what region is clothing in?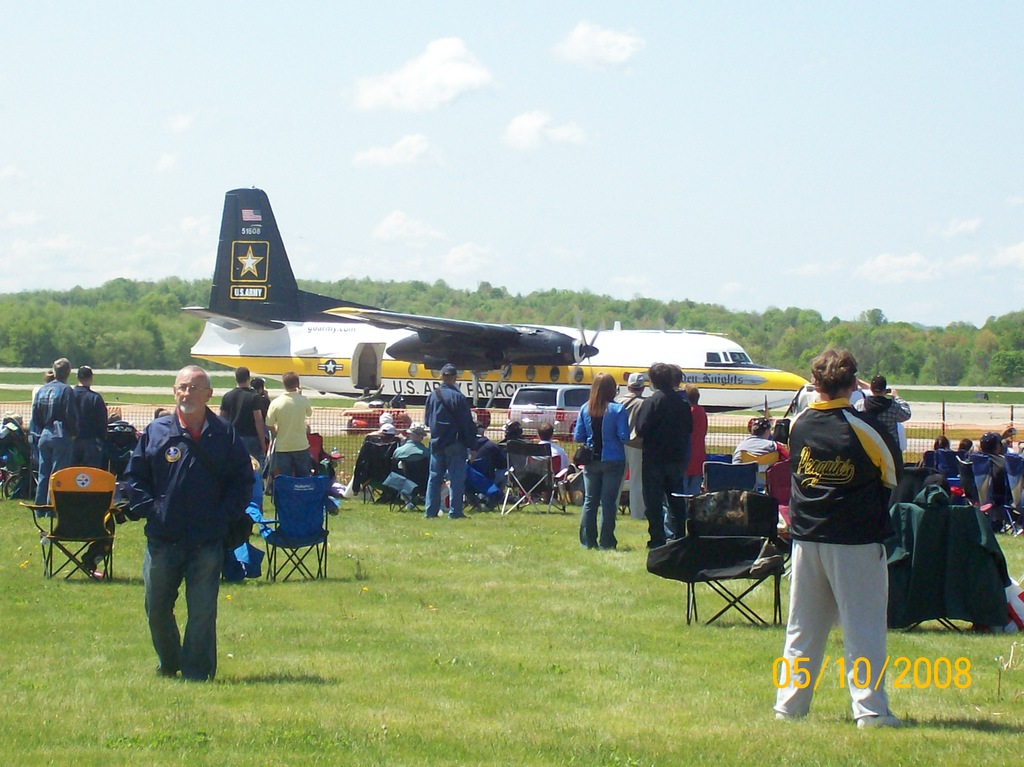
[30,380,79,498].
